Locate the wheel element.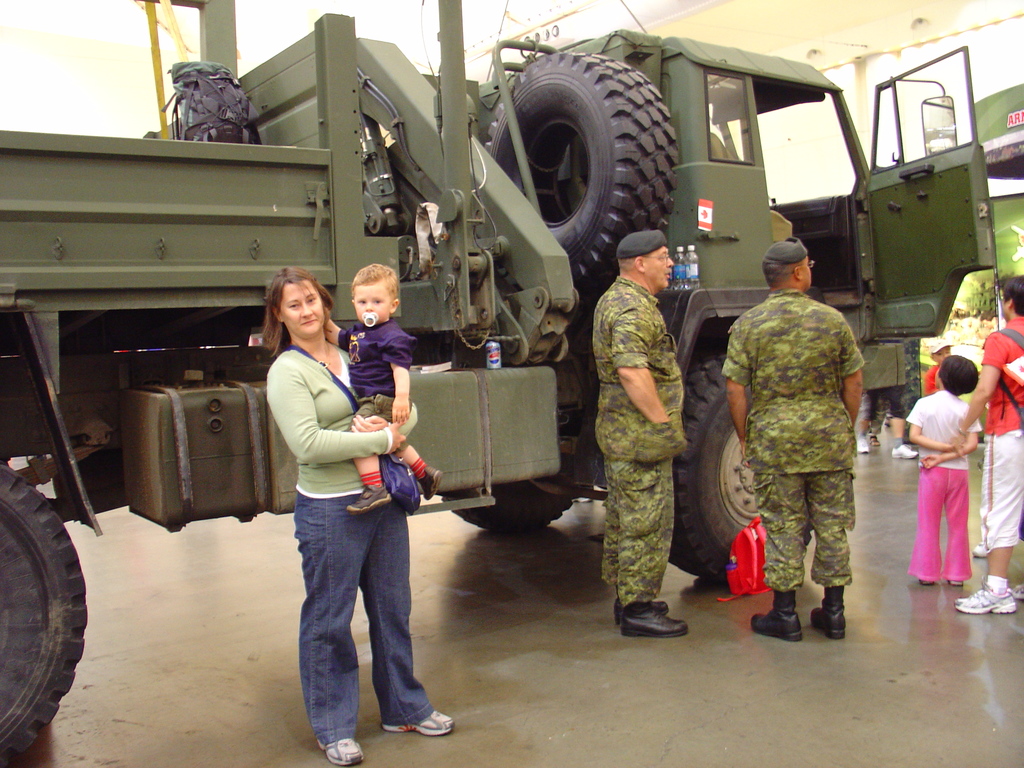
Element bbox: l=649, t=346, r=830, b=590.
